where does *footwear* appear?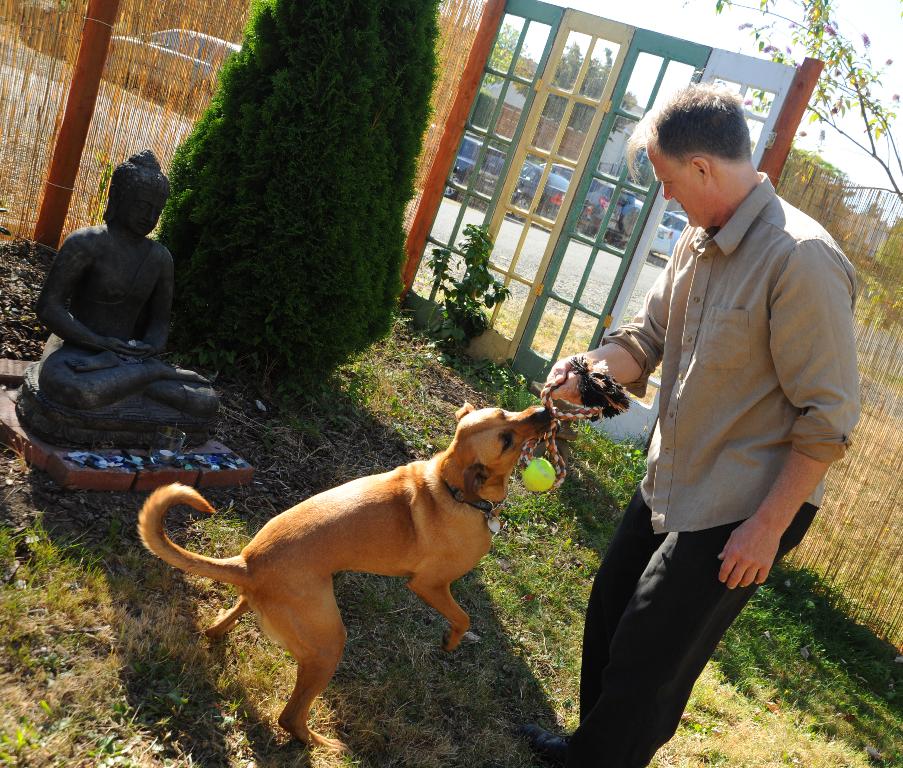
Appears at {"x1": 525, "y1": 724, "x2": 573, "y2": 763}.
